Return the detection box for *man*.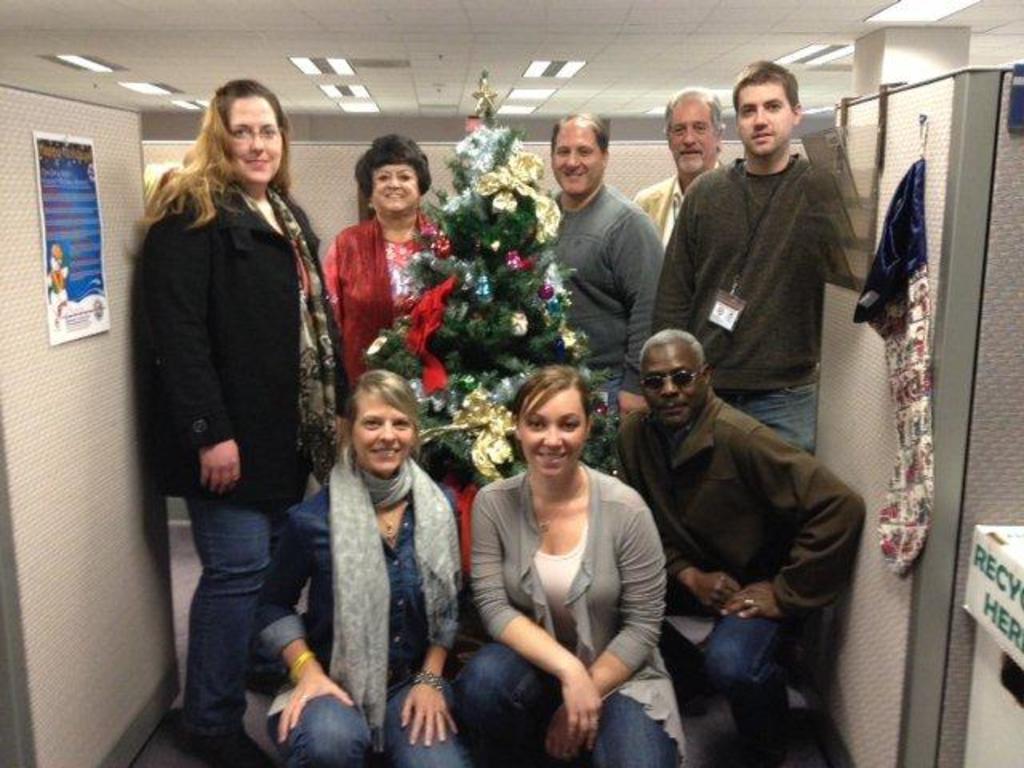
bbox(645, 66, 842, 458).
